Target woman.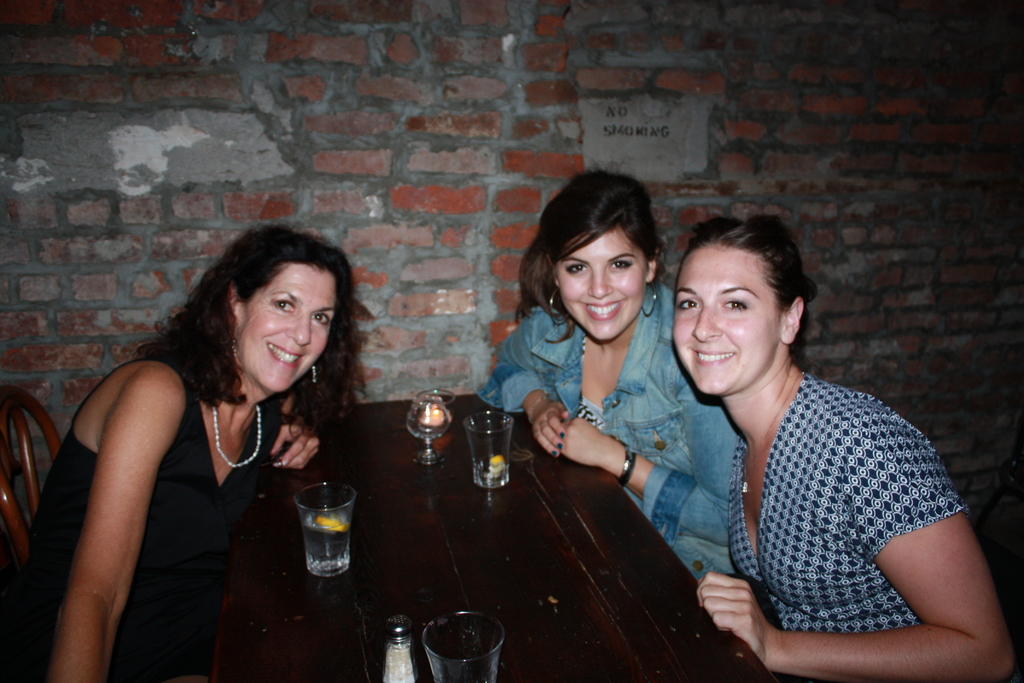
Target region: 40,215,380,668.
